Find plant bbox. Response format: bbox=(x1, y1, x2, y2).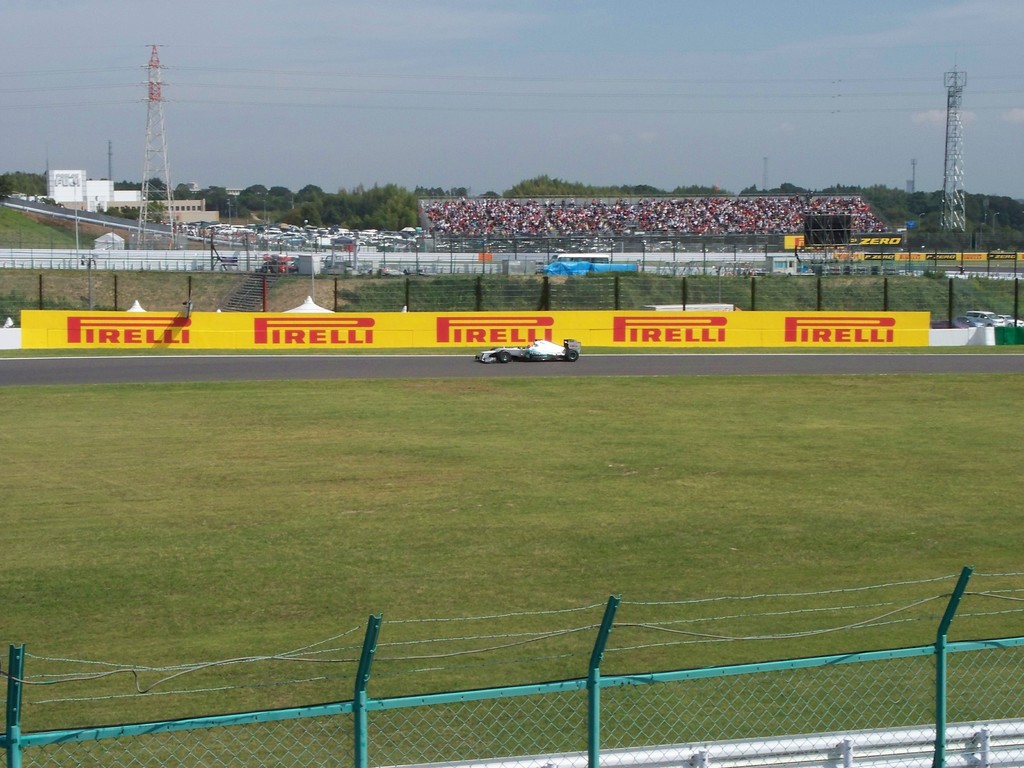
bbox=(6, 254, 304, 314).
